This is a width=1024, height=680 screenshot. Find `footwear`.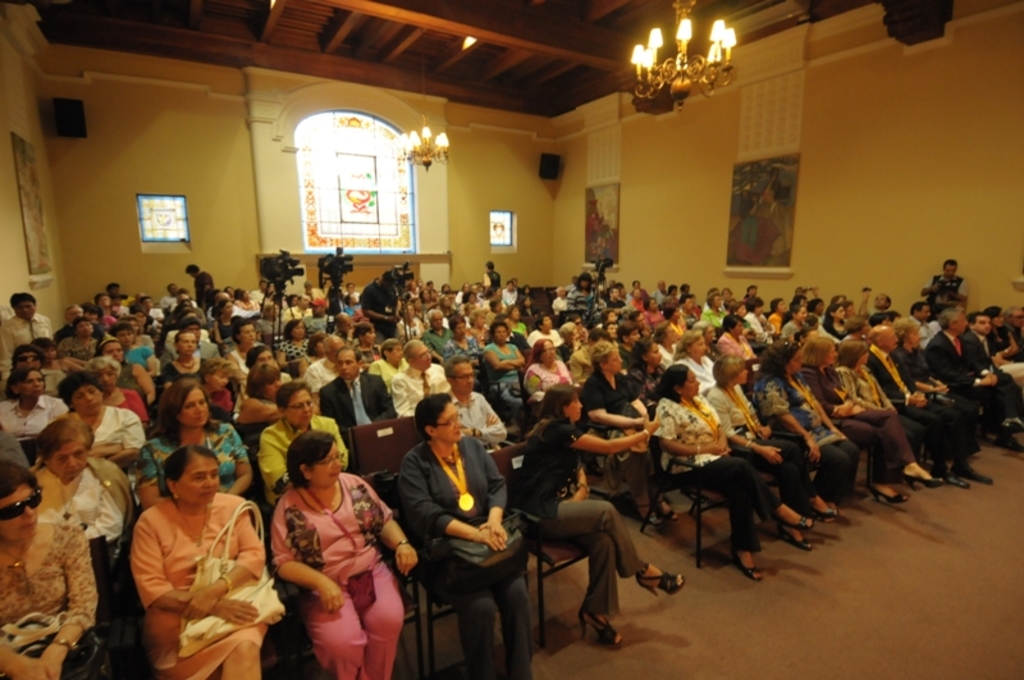
Bounding box: {"x1": 941, "y1": 466, "x2": 966, "y2": 485}.
